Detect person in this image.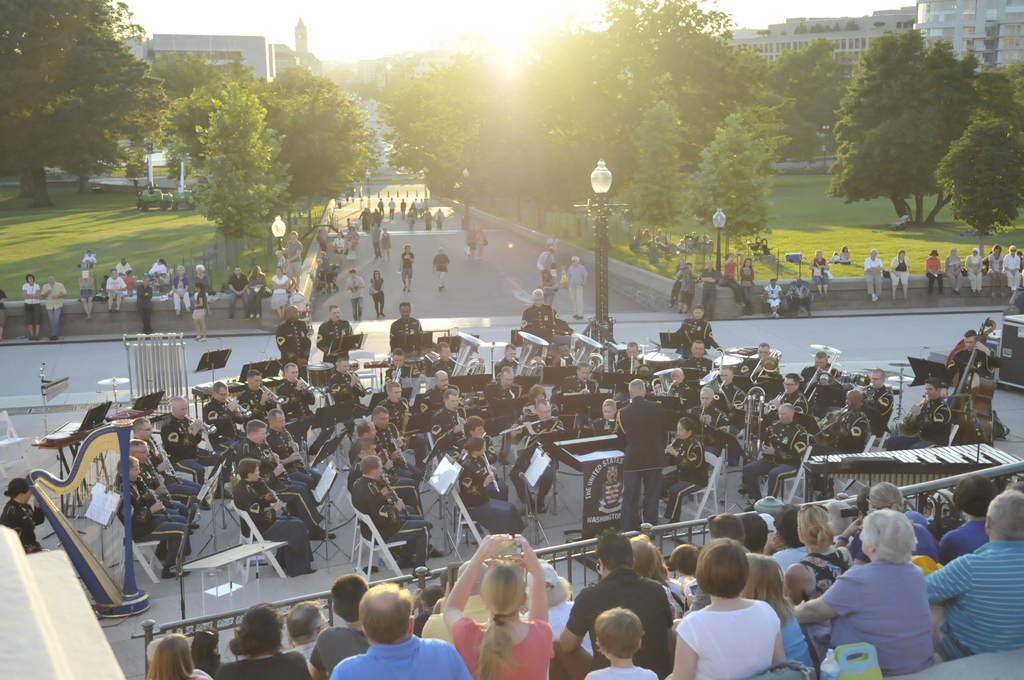
Detection: bbox=(318, 305, 351, 369).
